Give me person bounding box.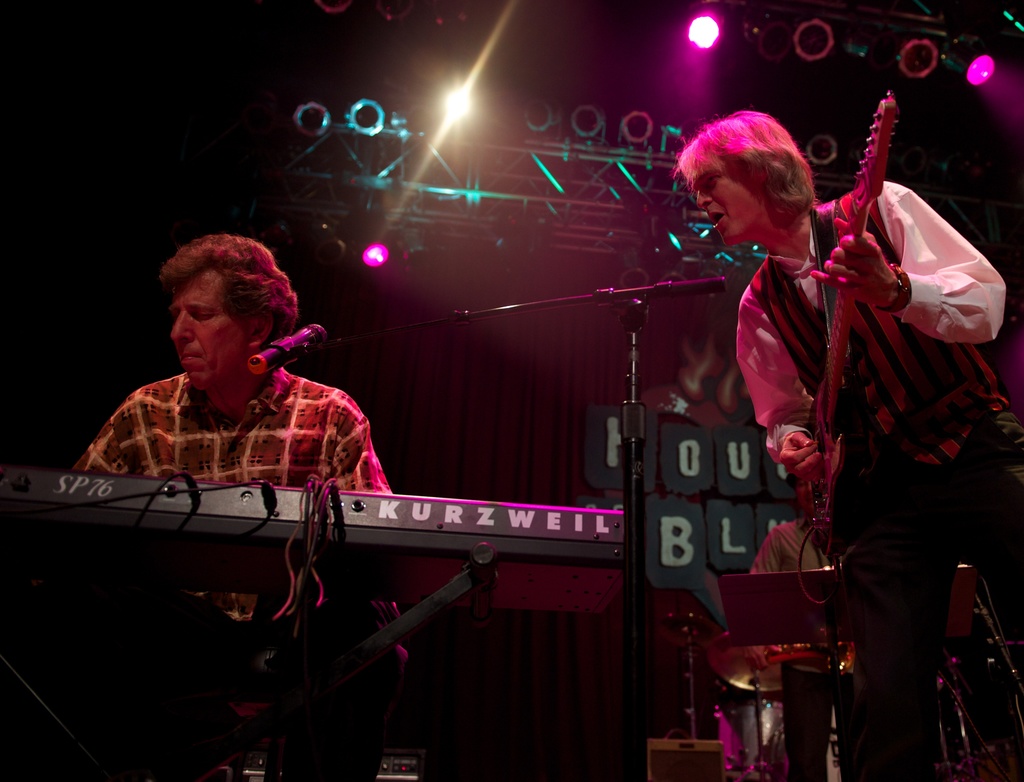
{"x1": 753, "y1": 467, "x2": 855, "y2": 781}.
